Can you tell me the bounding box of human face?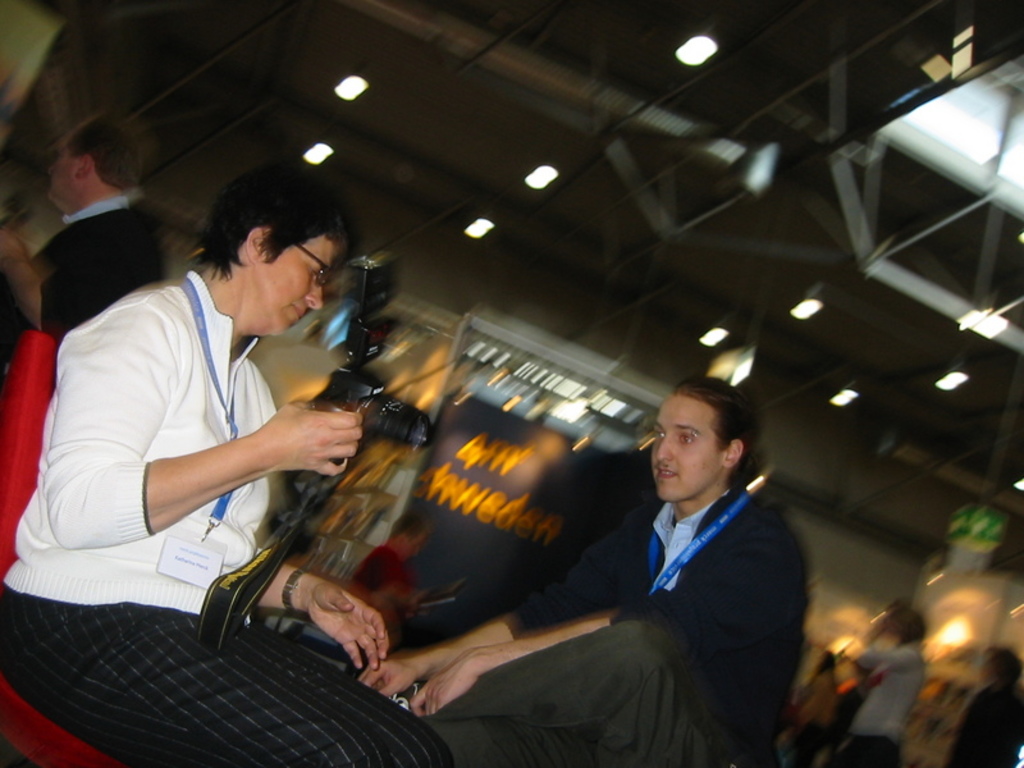
select_region(252, 234, 329, 332).
